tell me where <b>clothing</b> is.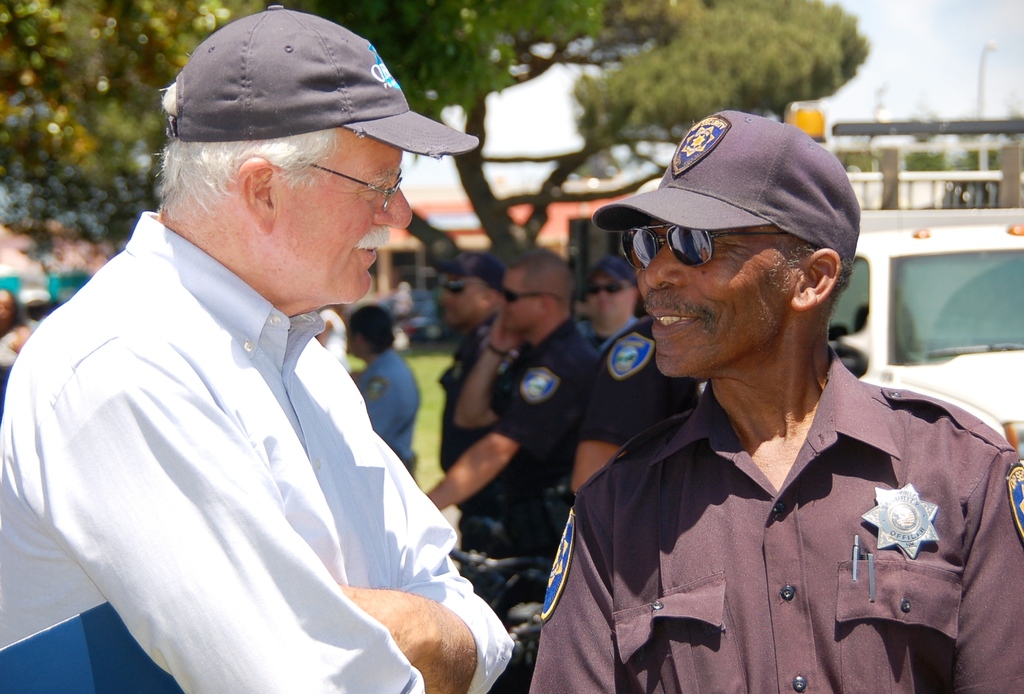
<b>clothing</b> is at Rect(436, 324, 511, 549).
